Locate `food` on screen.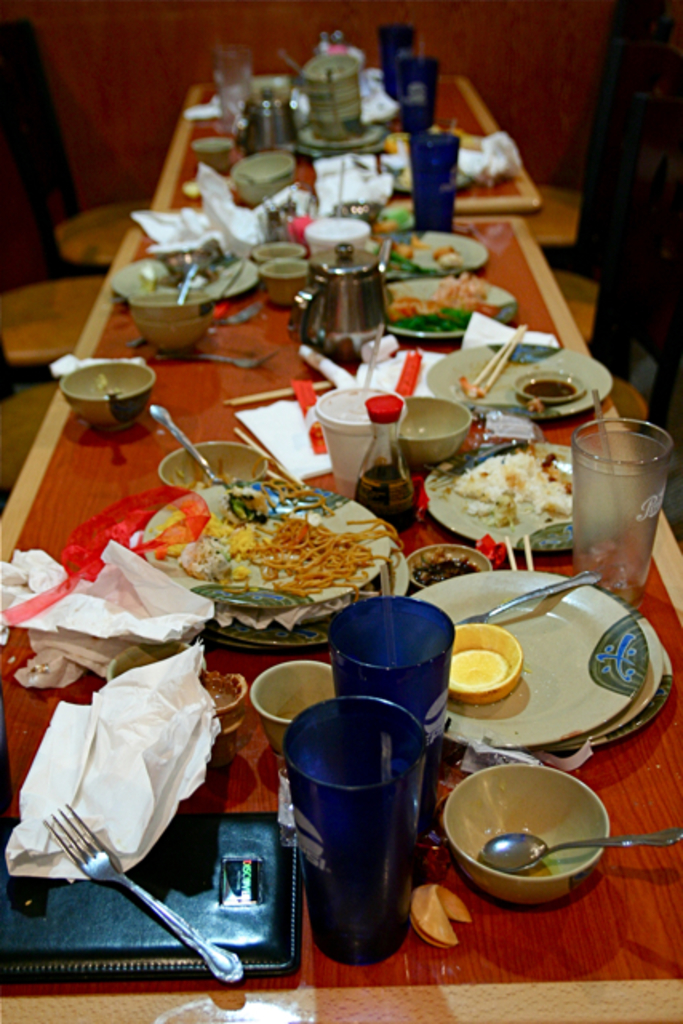
On screen at box(453, 374, 486, 397).
